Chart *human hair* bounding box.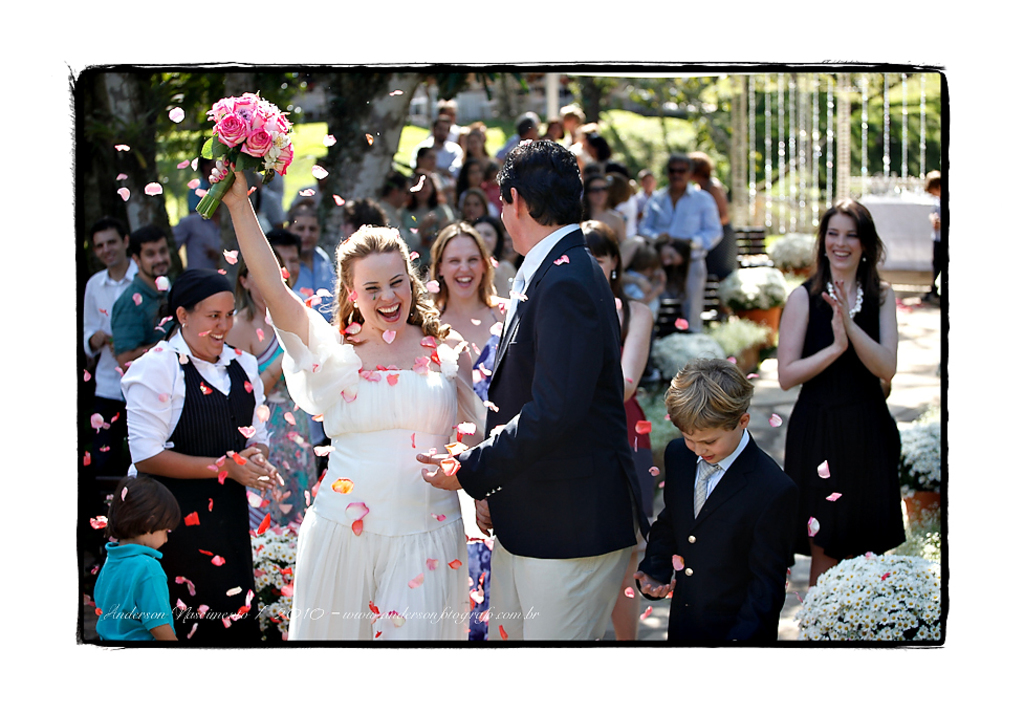
Charted: {"x1": 317, "y1": 215, "x2": 420, "y2": 343}.
